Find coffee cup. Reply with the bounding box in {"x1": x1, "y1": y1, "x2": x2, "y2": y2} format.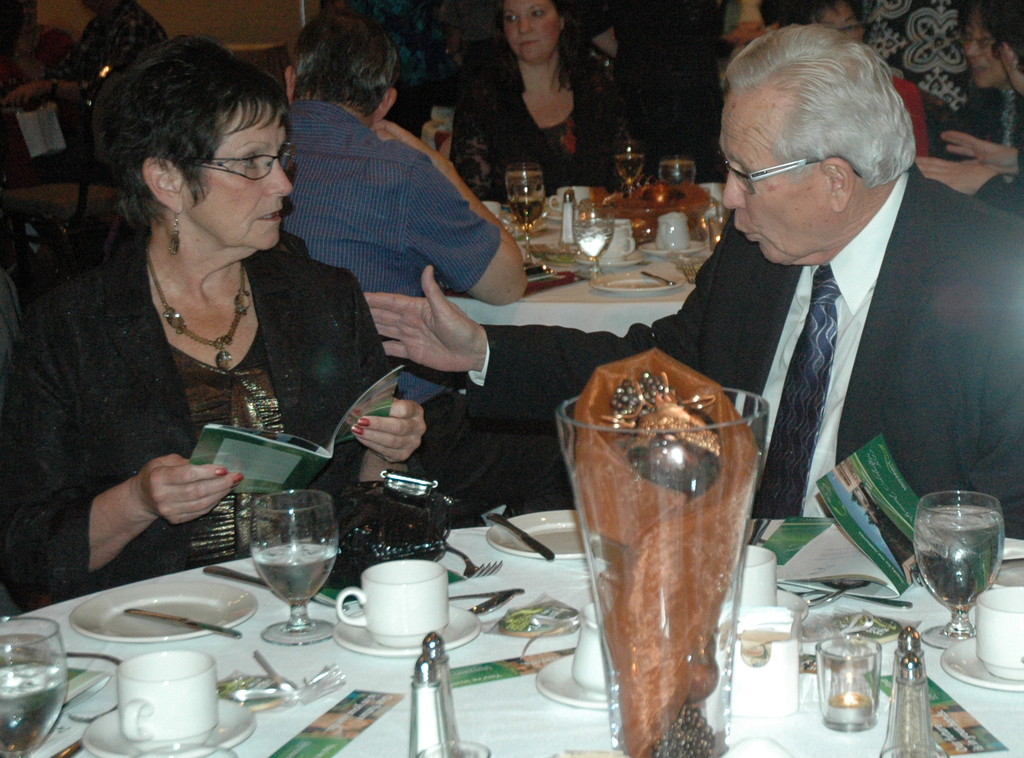
{"x1": 572, "y1": 602, "x2": 611, "y2": 699}.
